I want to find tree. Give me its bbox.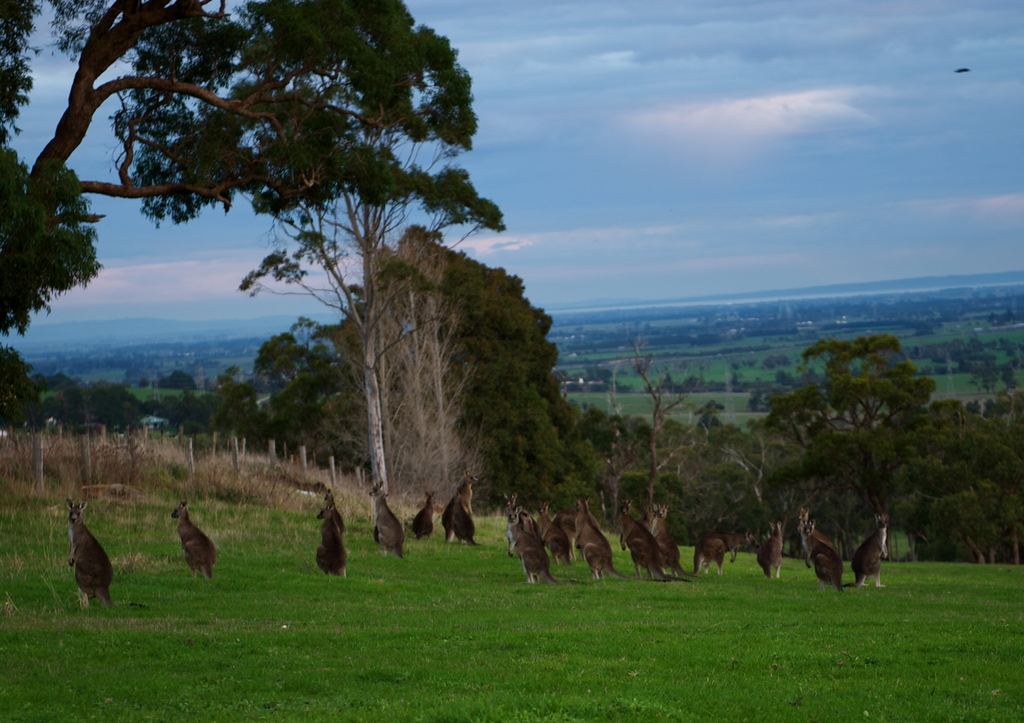
{"x1": 884, "y1": 380, "x2": 1023, "y2": 567}.
